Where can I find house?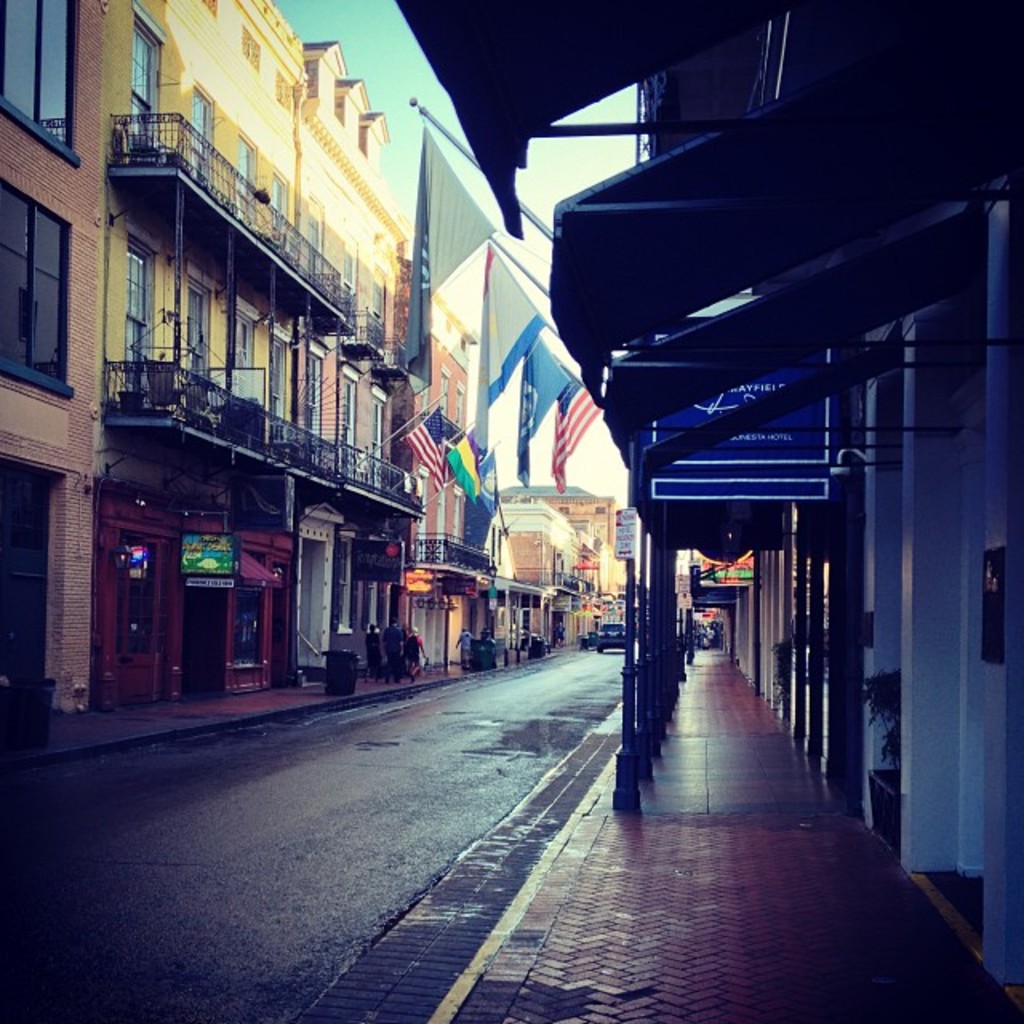
You can find it at [left=488, top=456, right=629, bottom=672].
